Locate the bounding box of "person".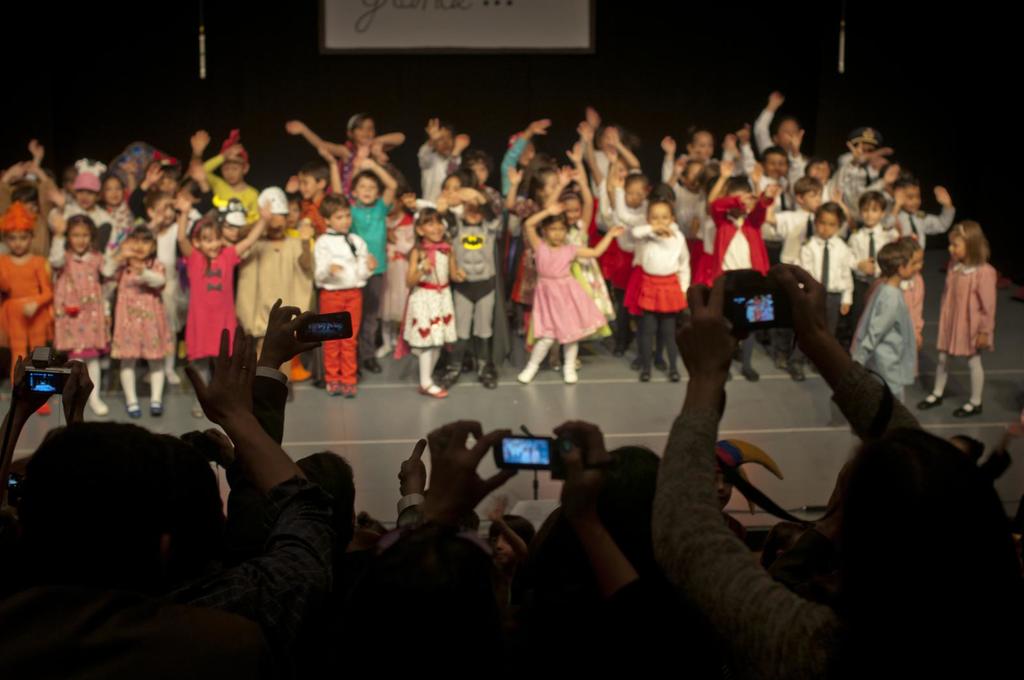
Bounding box: region(660, 125, 733, 184).
